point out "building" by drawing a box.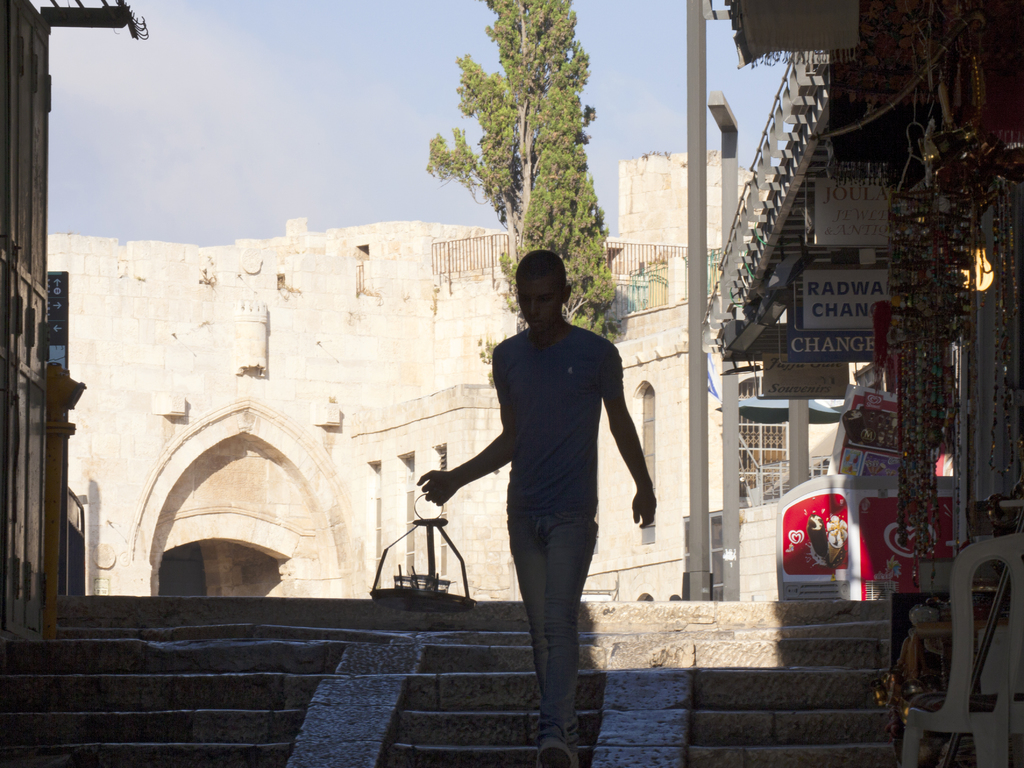
49 159 838 600.
